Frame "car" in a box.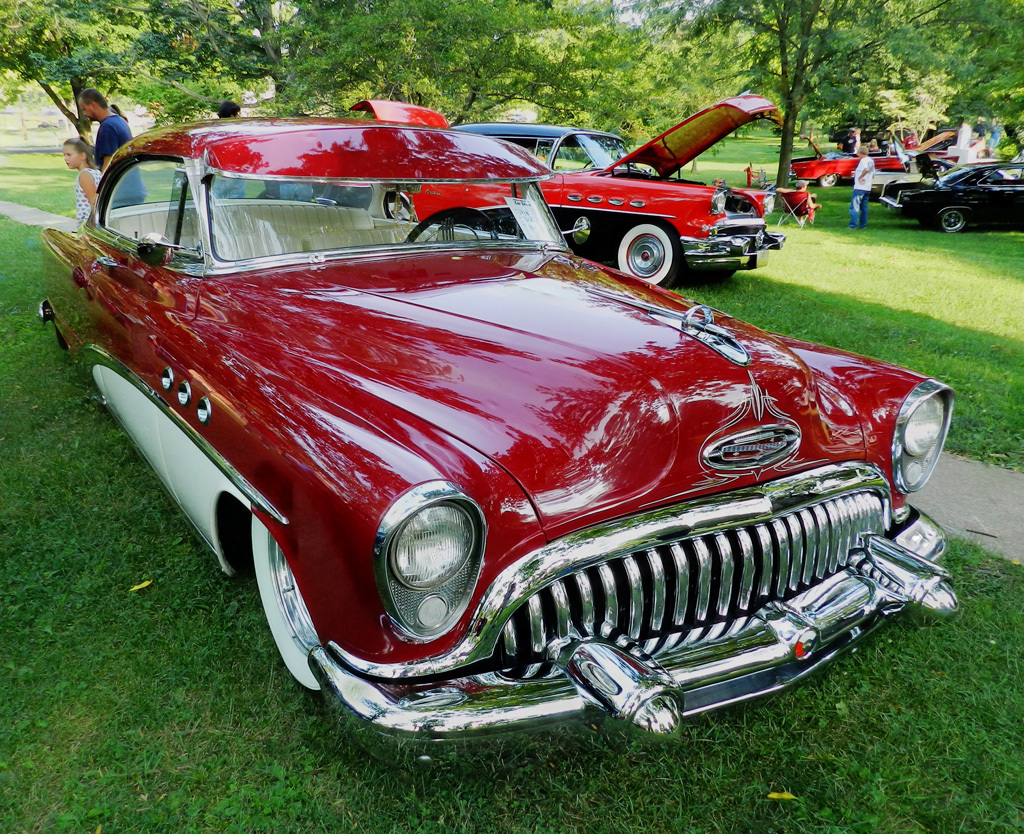
detection(785, 131, 959, 186).
